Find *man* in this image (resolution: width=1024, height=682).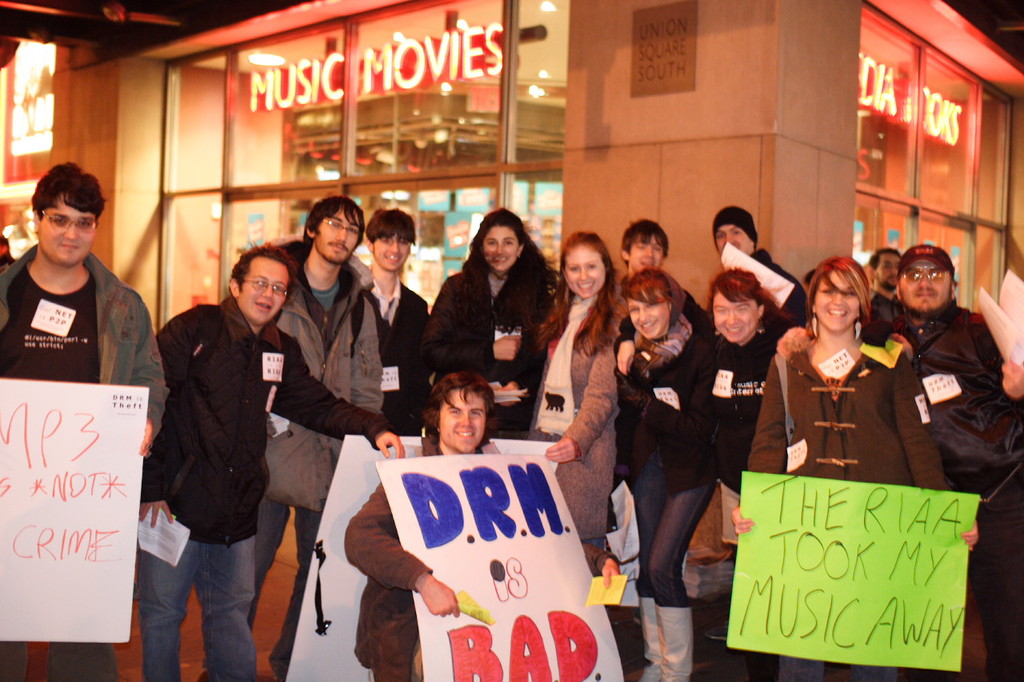
[362,207,435,436].
